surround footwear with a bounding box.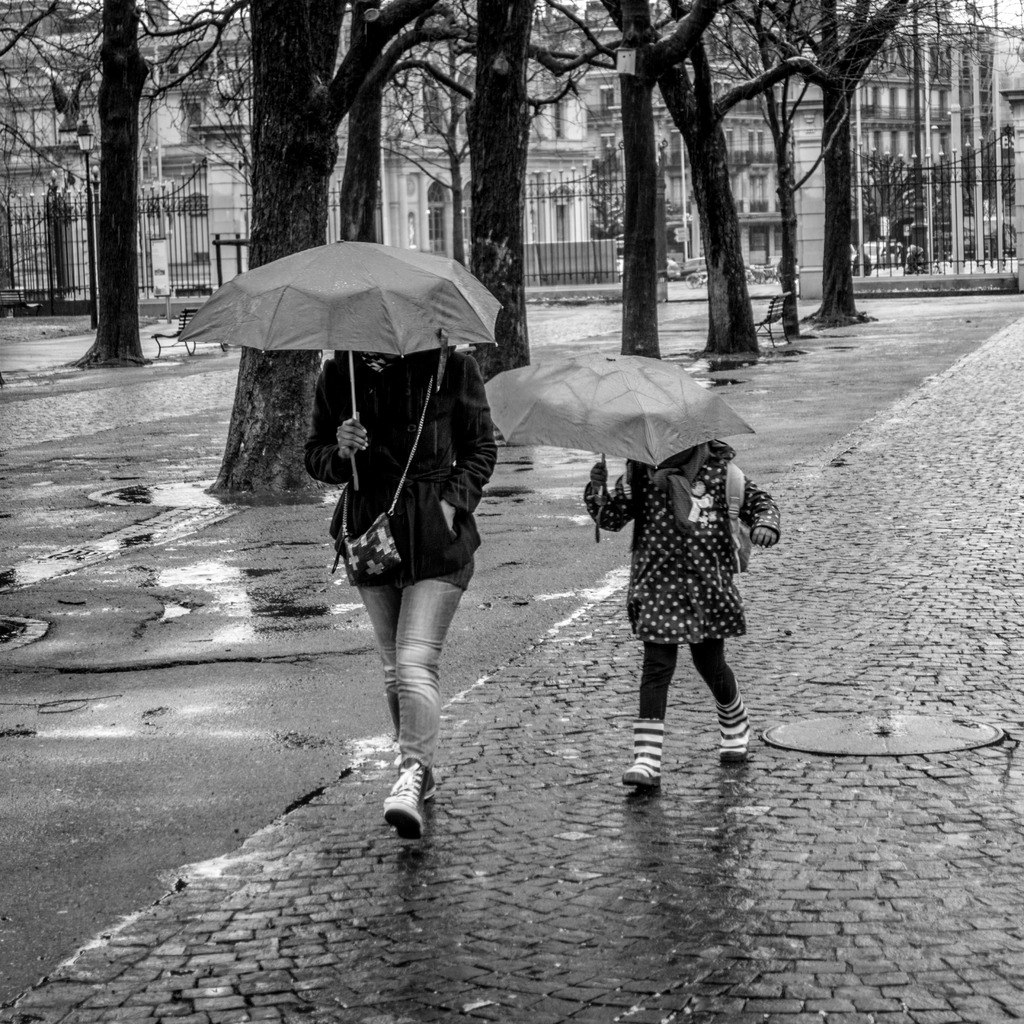
{"left": 713, "top": 680, "right": 751, "bottom": 764}.
